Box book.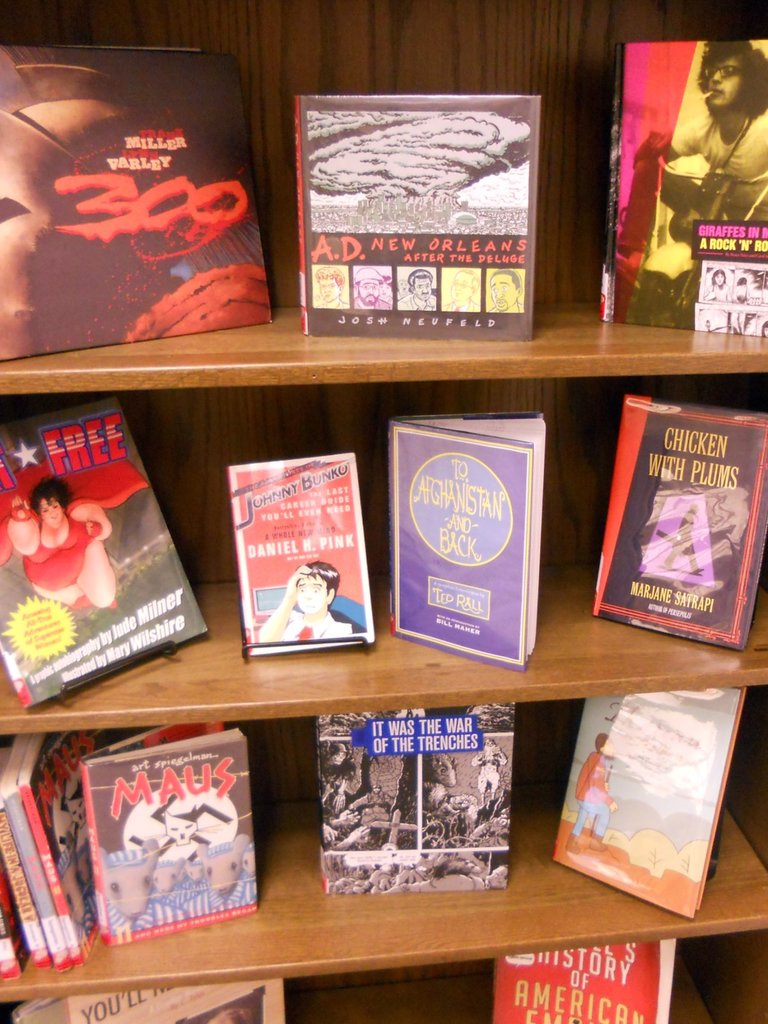
12/975/289/1023.
